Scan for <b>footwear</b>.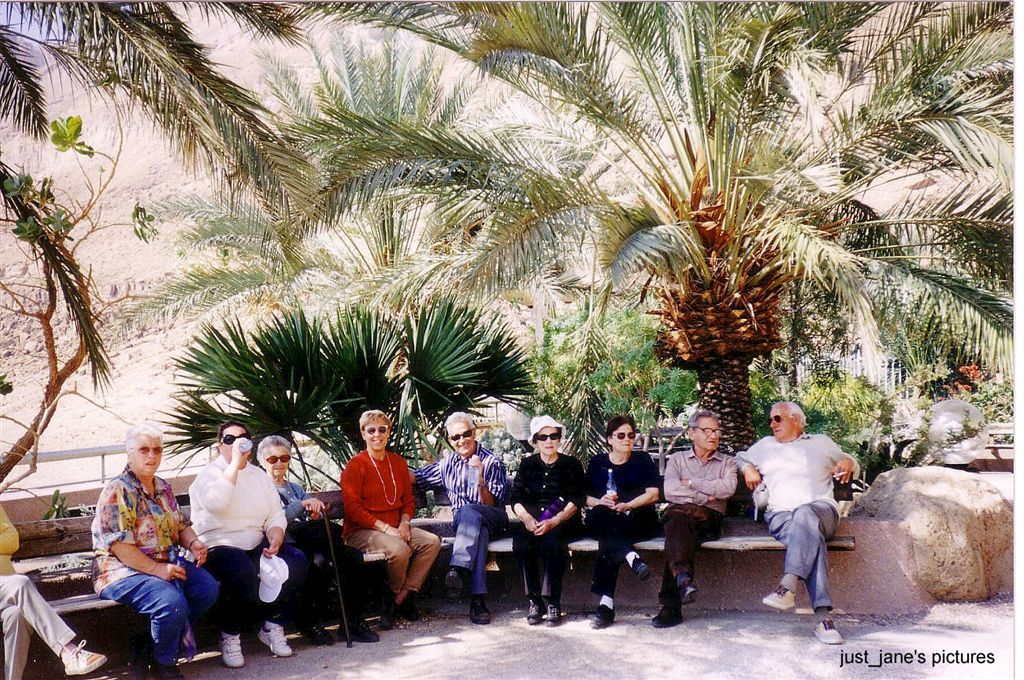
Scan result: crop(630, 554, 651, 585).
